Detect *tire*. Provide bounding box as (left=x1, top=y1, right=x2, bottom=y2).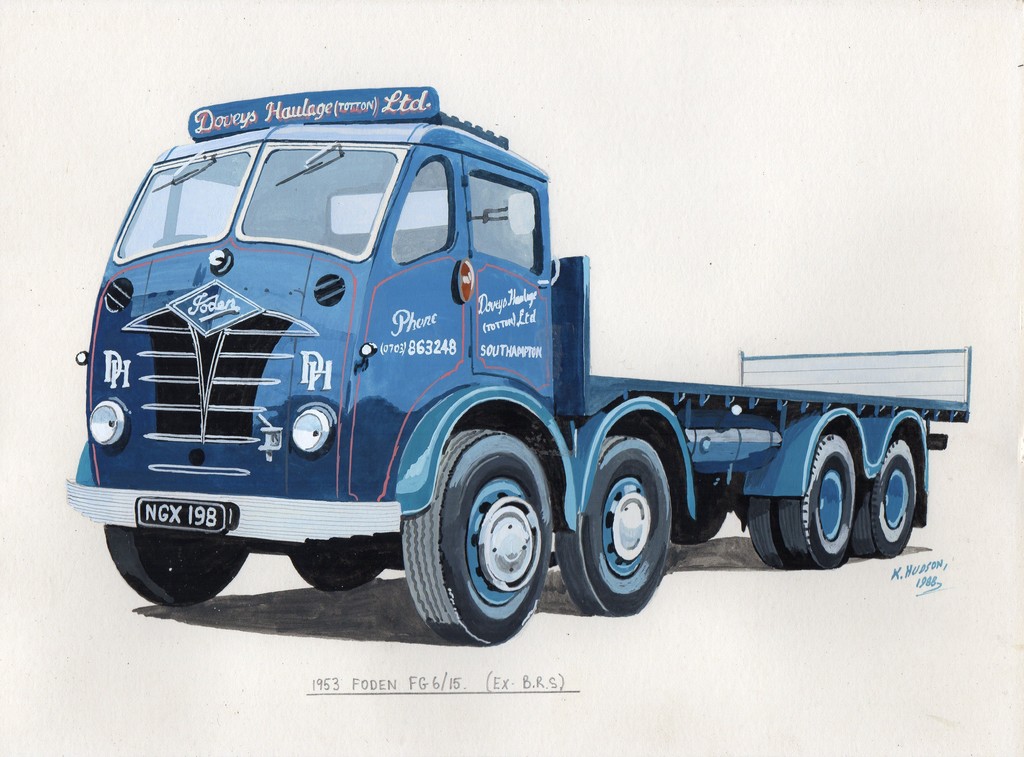
(left=566, top=434, right=674, bottom=614).
